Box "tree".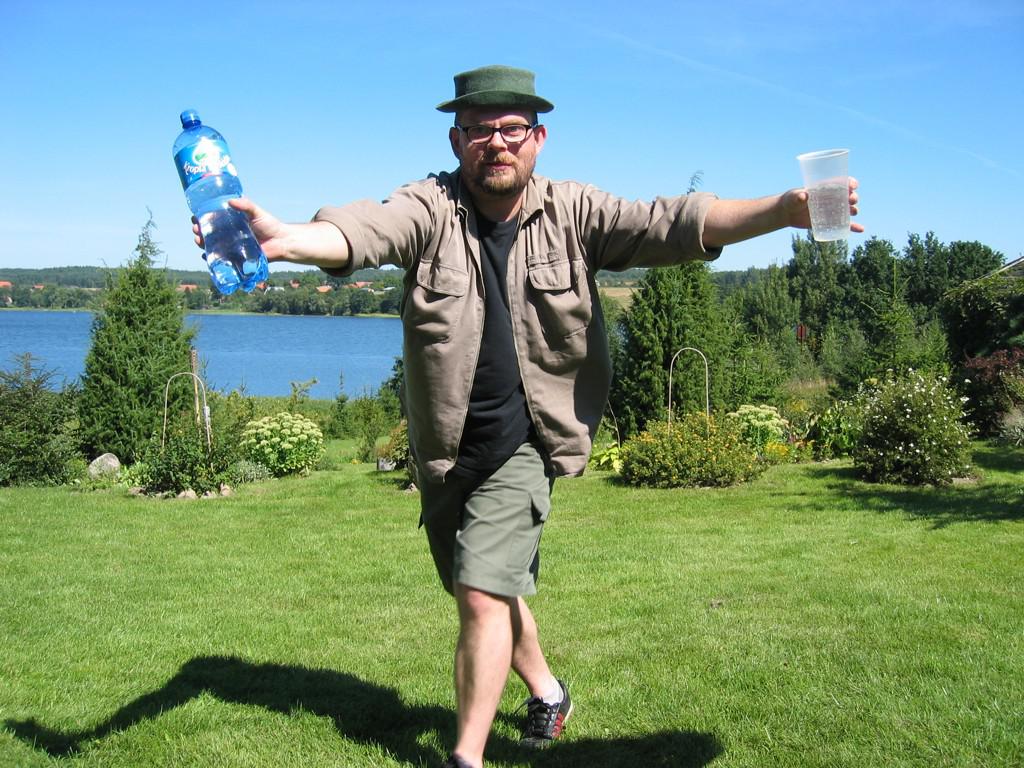
{"x1": 29, "y1": 283, "x2": 49, "y2": 304}.
